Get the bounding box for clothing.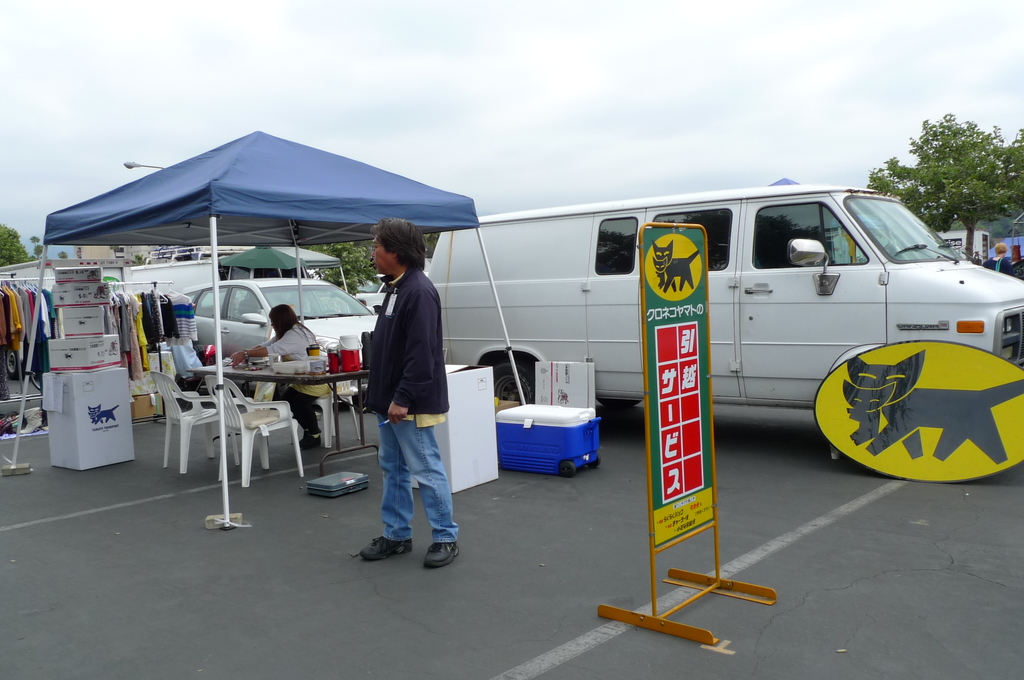
x1=980, y1=256, x2=1013, y2=279.
